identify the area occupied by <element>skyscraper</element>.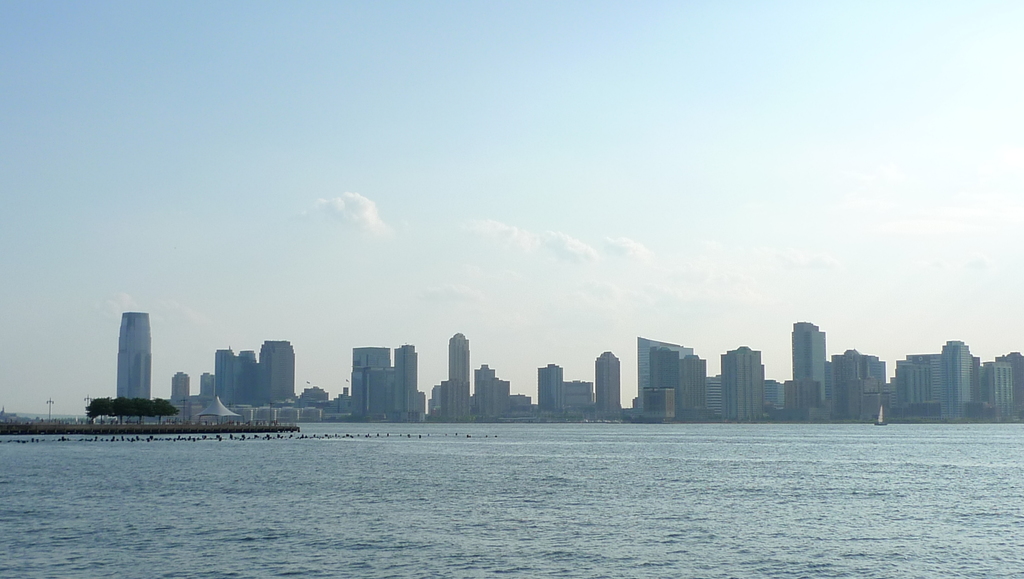
Area: 352,364,394,427.
